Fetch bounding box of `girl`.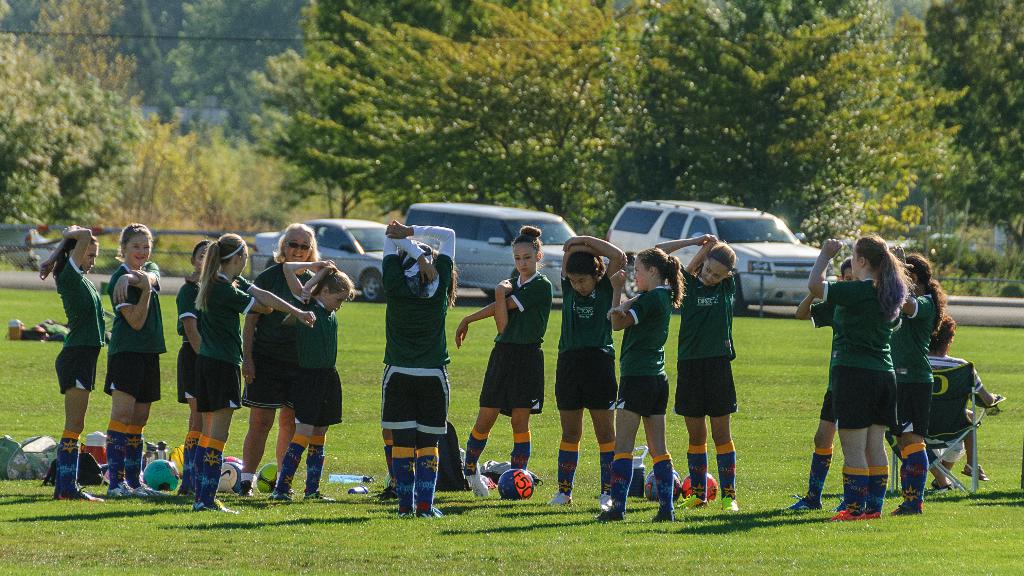
Bbox: Rect(555, 236, 615, 507).
